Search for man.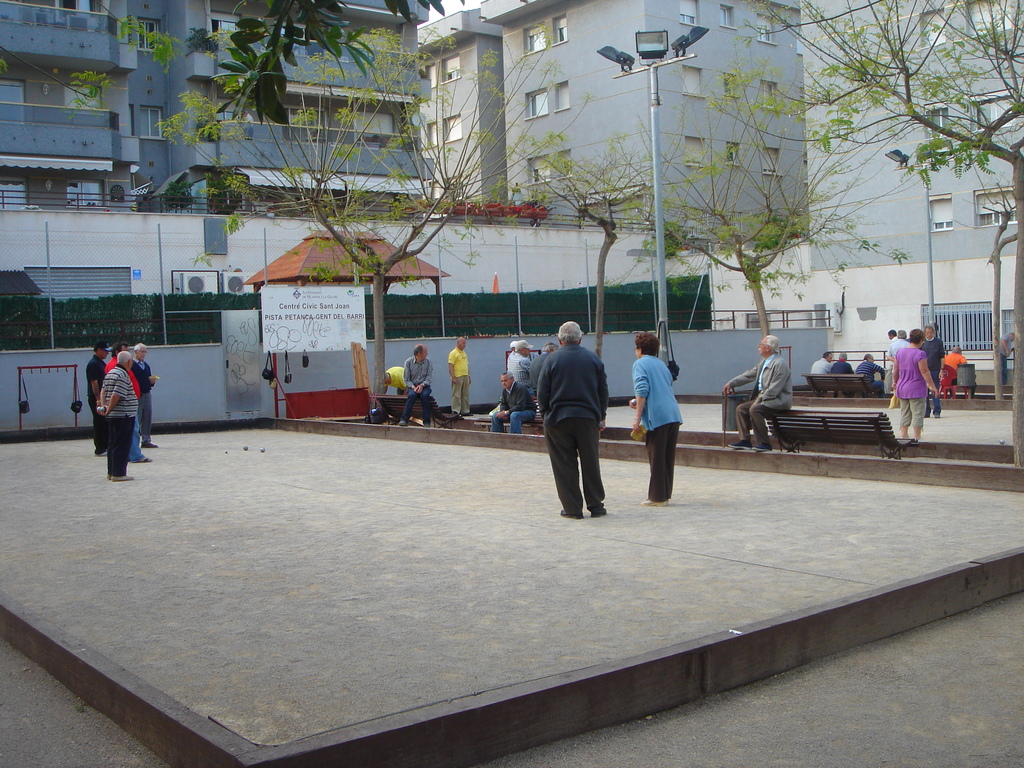
Found at select_region(86, 337, 114, 455).
